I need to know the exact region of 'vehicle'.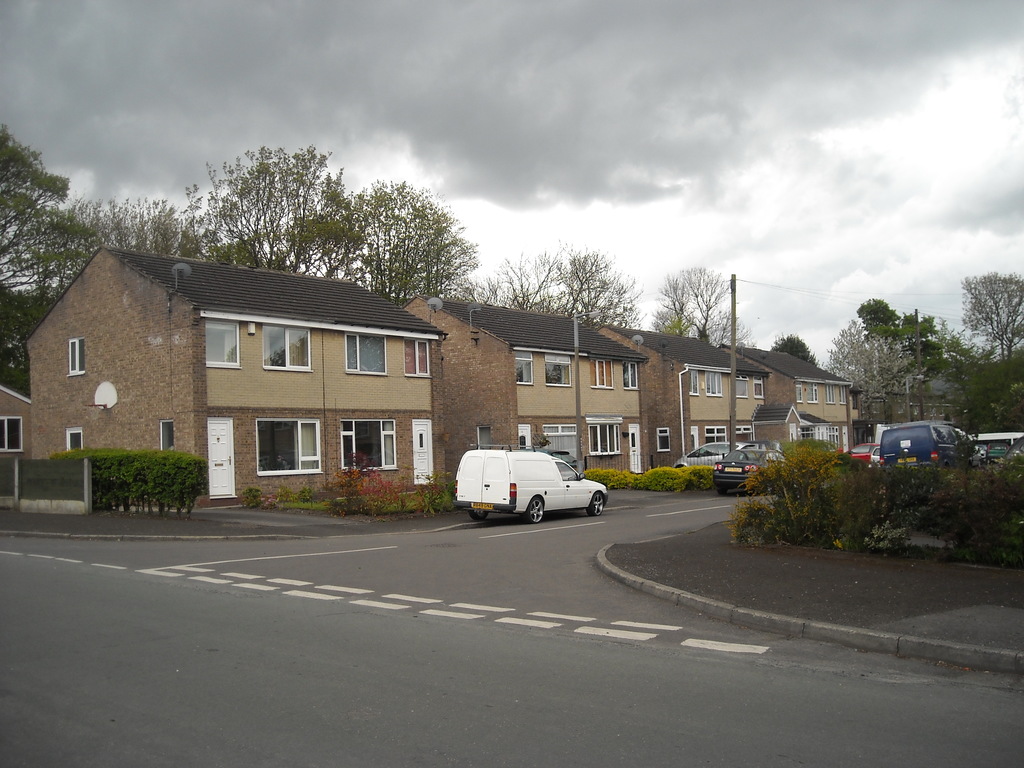
Region: 543 446 584 471.
